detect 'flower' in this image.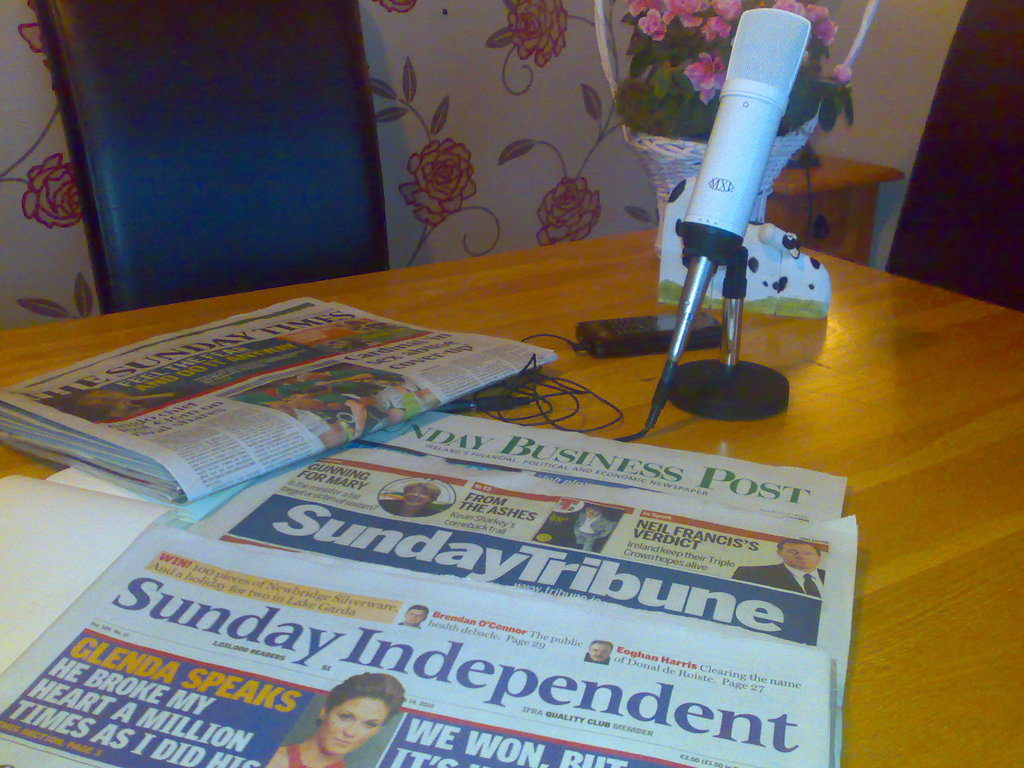
Detection: box(509, 0, 572, 70).
